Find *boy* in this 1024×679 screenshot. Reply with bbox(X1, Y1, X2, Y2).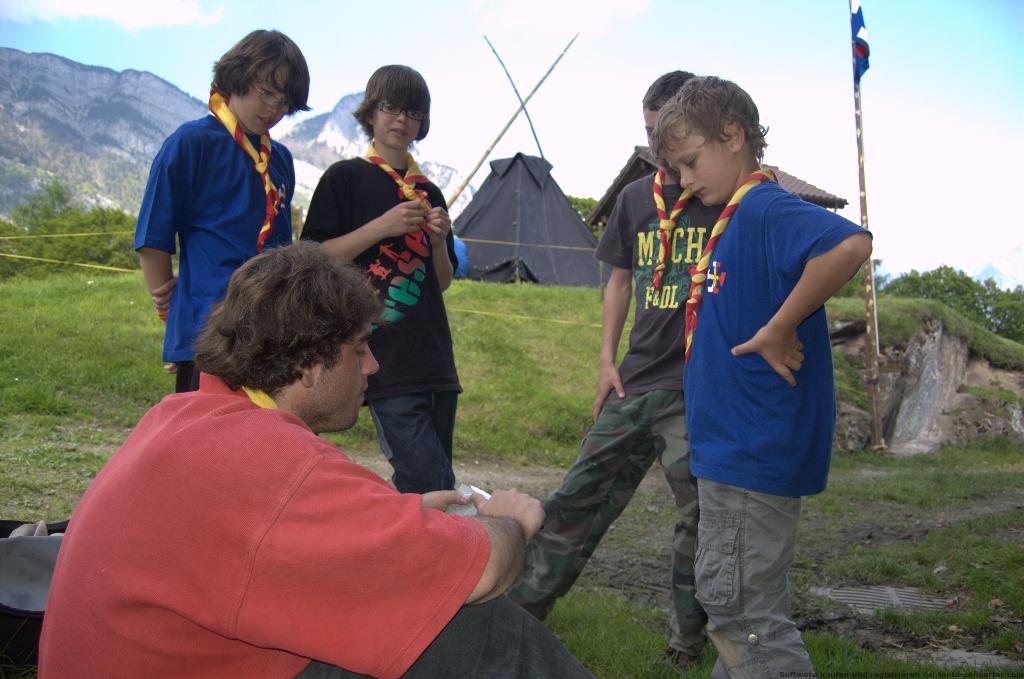
bbox(507, 70, 726, 678).
